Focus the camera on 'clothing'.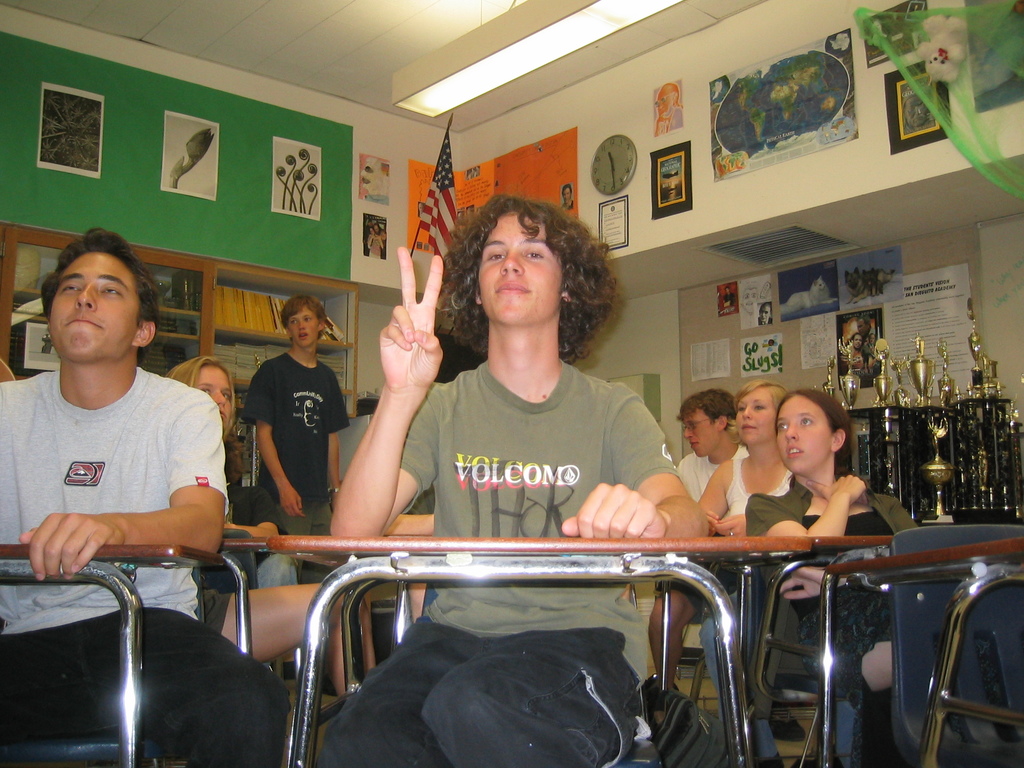
Focus region: x1=241, y1=354, x2=350, y2=540.
